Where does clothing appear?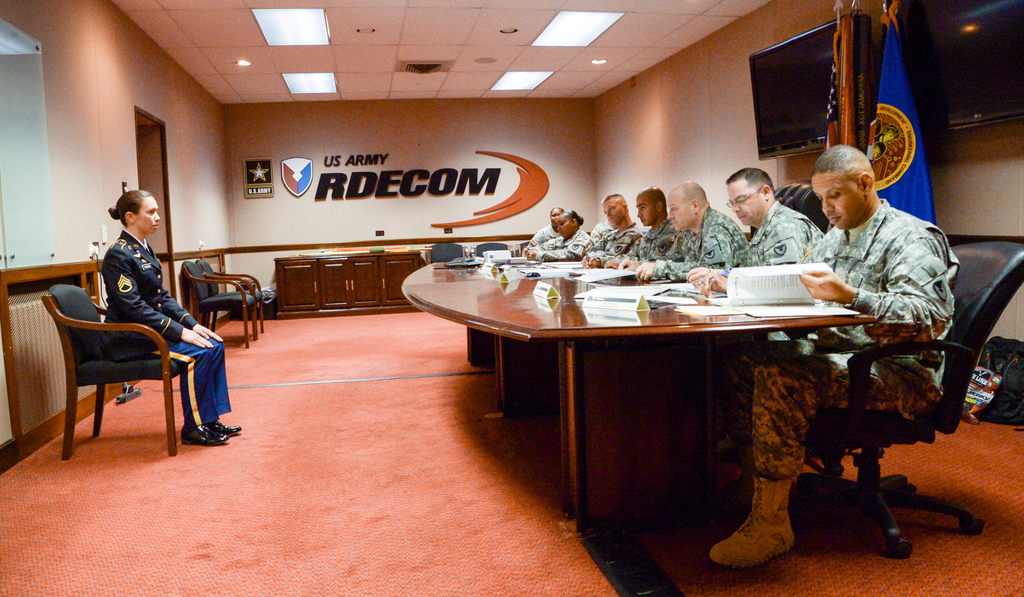
Appears at Rect(737, 196, 964, 488).
